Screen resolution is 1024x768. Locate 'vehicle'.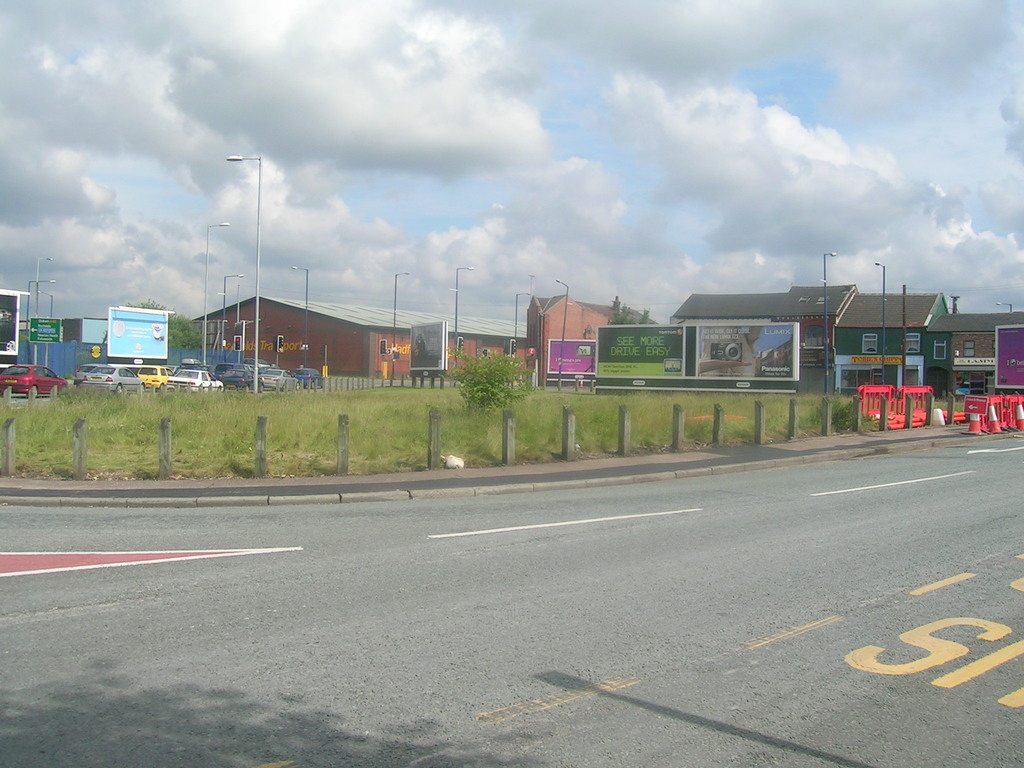
Rect(0, 365, 74, 399).
